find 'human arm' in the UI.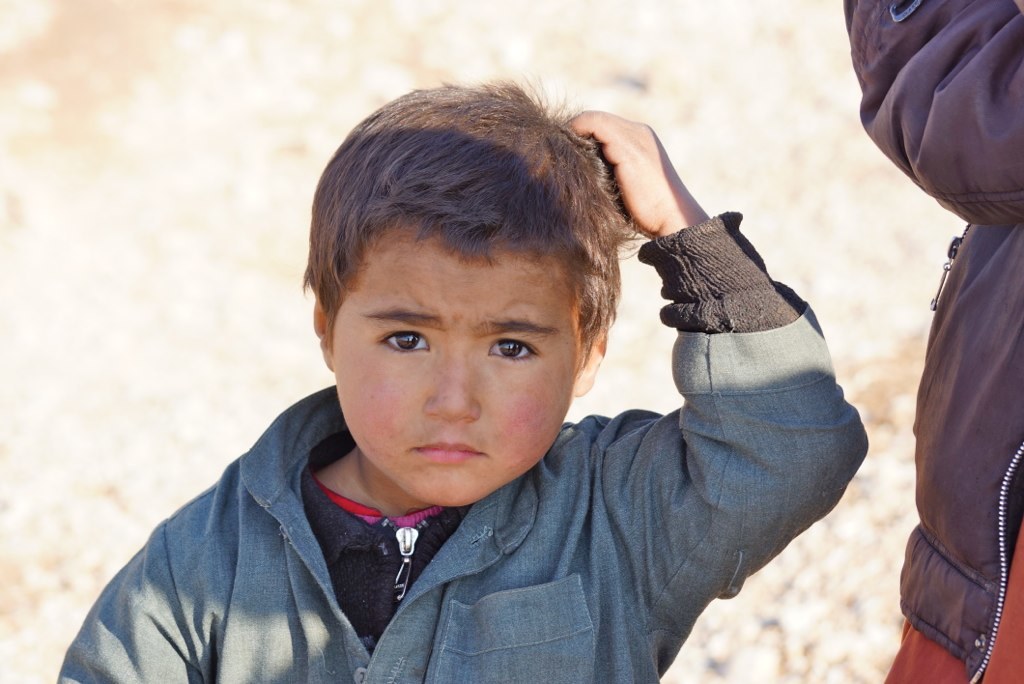
UI element at detection(561, 190, 853, 627).
